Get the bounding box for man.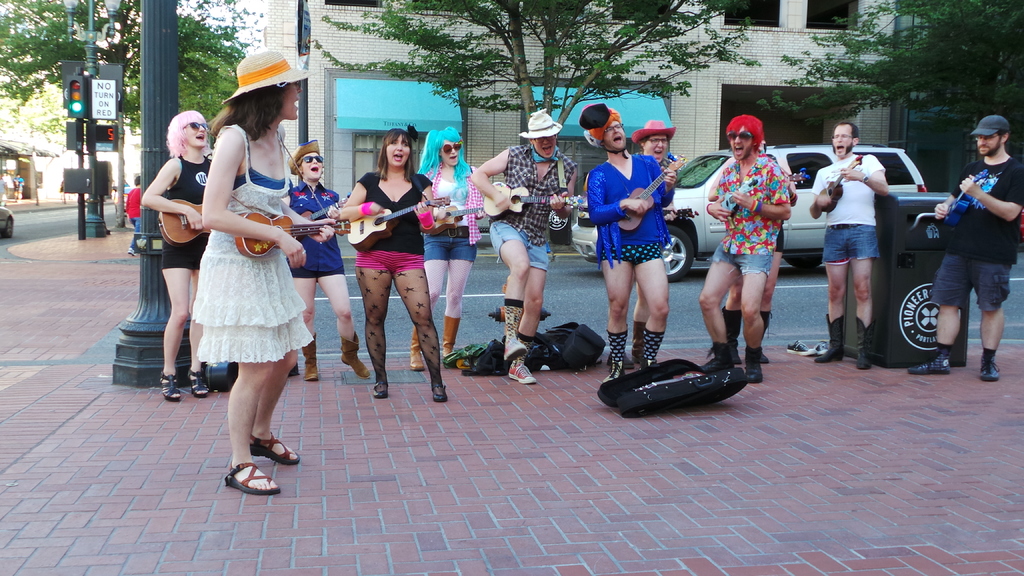
586,111,681,380.
